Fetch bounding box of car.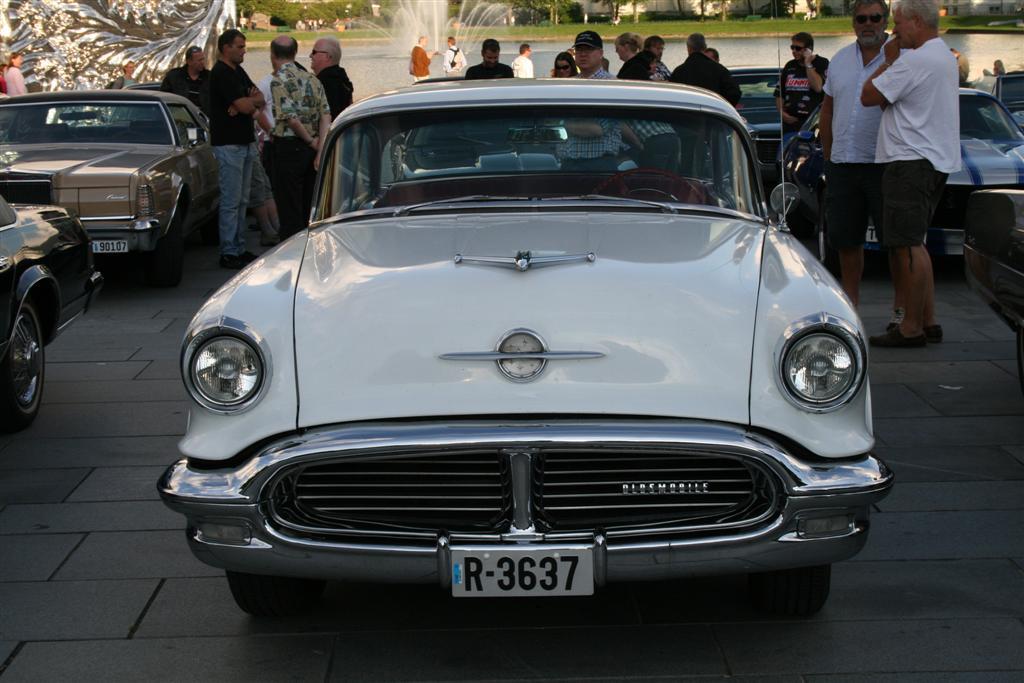
Bbox: [x1=0, y1=89, x2=228, y2=263].
